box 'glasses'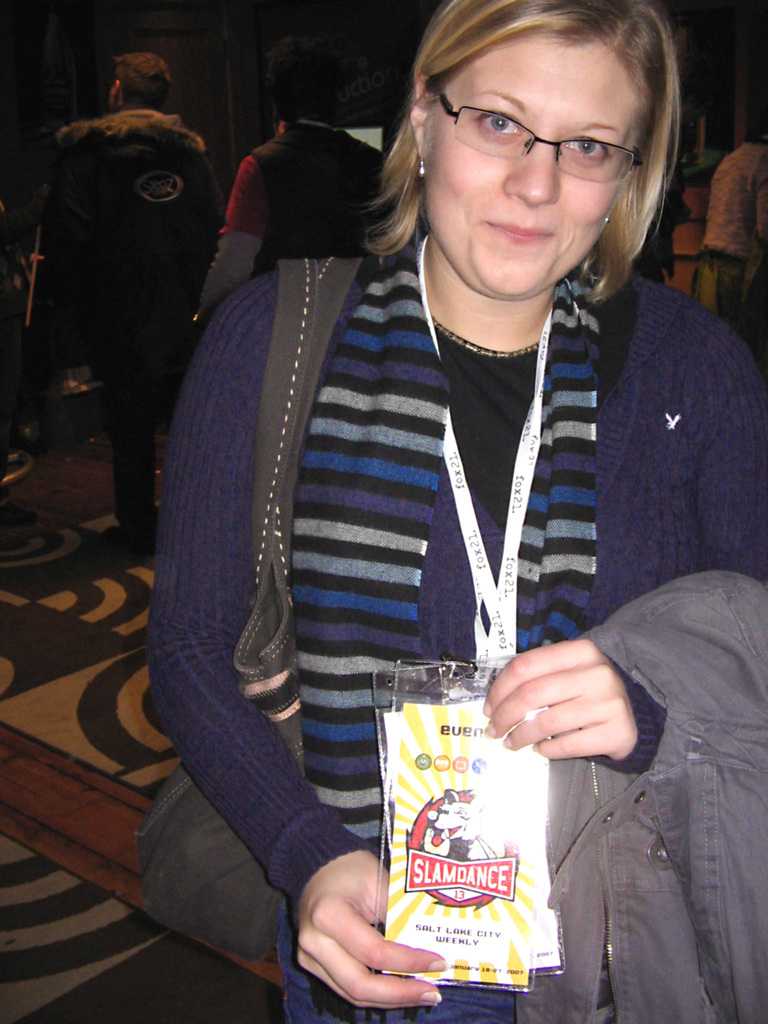
(429,78,645,193)
